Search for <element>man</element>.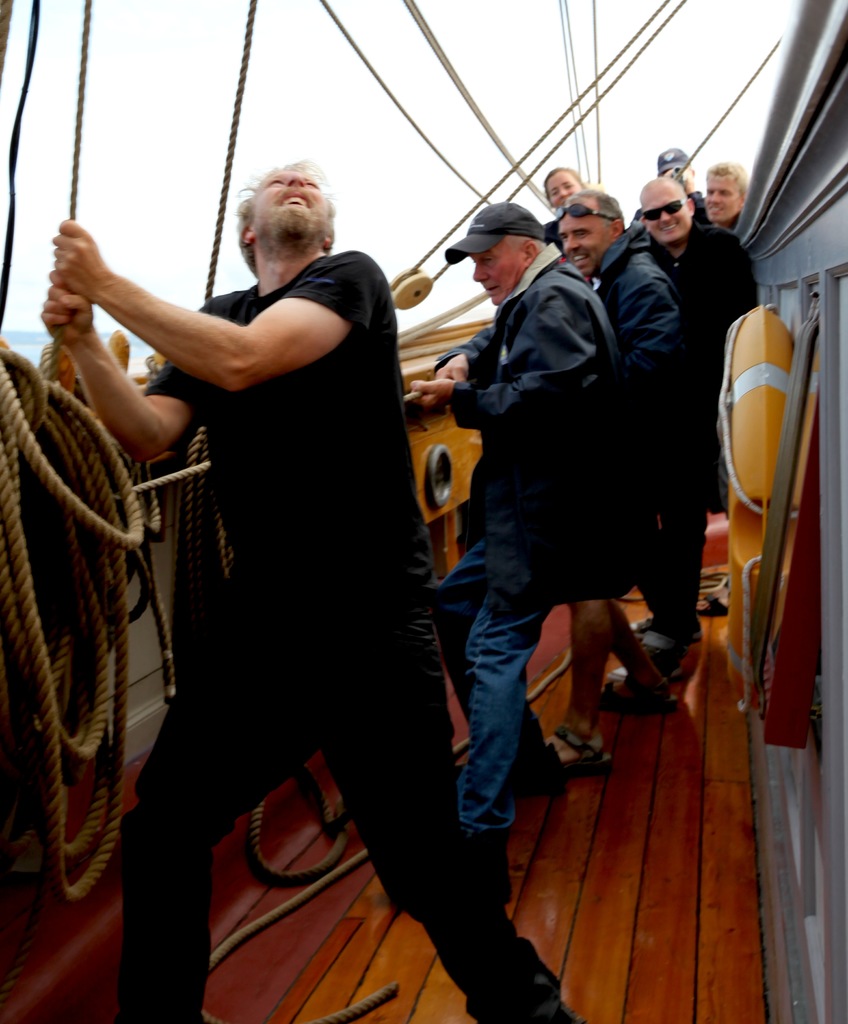
Found at rect(38, 159, 587, 1023).
